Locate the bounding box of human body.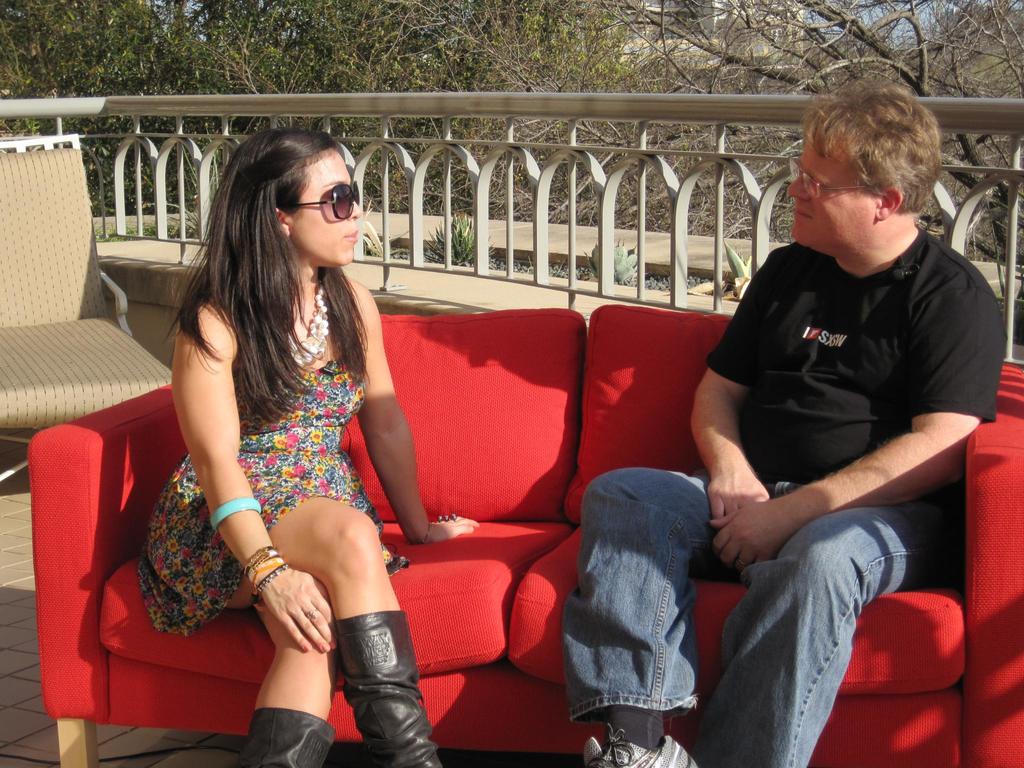
Bounding box: 110 132 430 767.
